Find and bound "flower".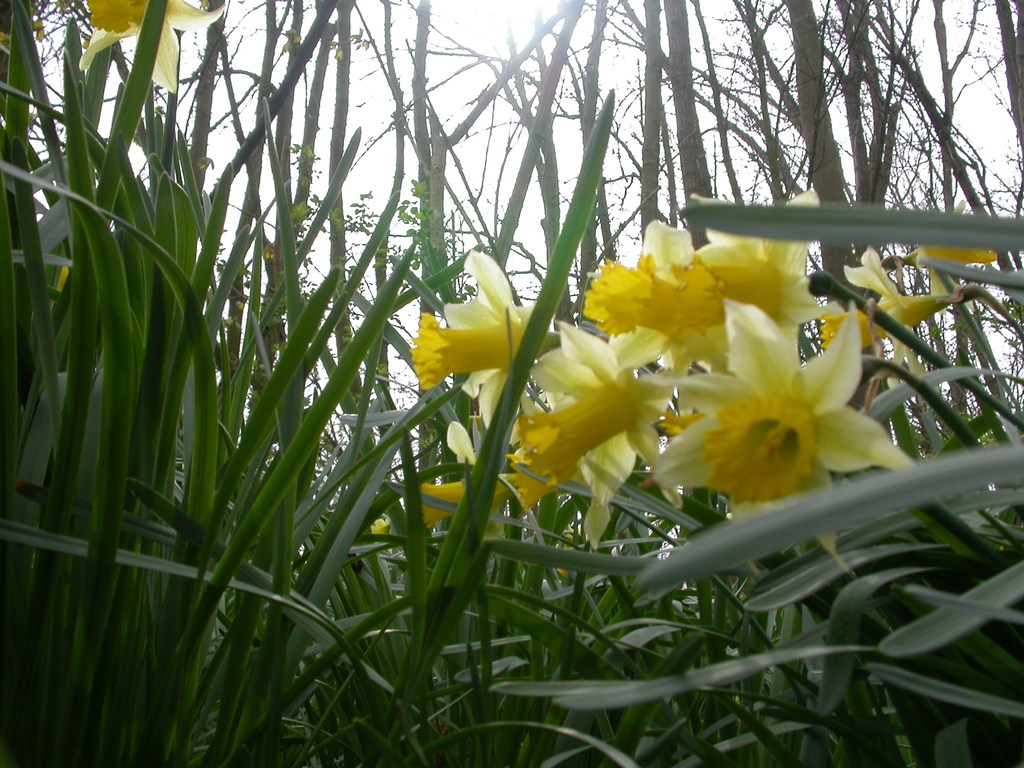
Bound: left=655, top=301, right=916, bottom=567.
